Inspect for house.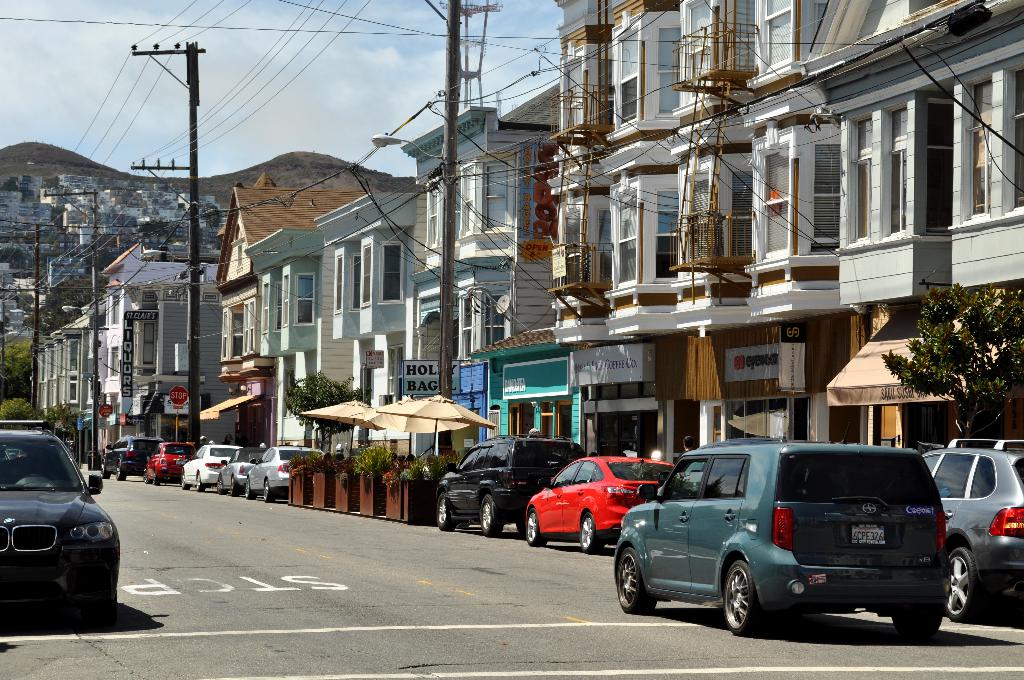
Inspection: crop(131, 296, 232, 446).
